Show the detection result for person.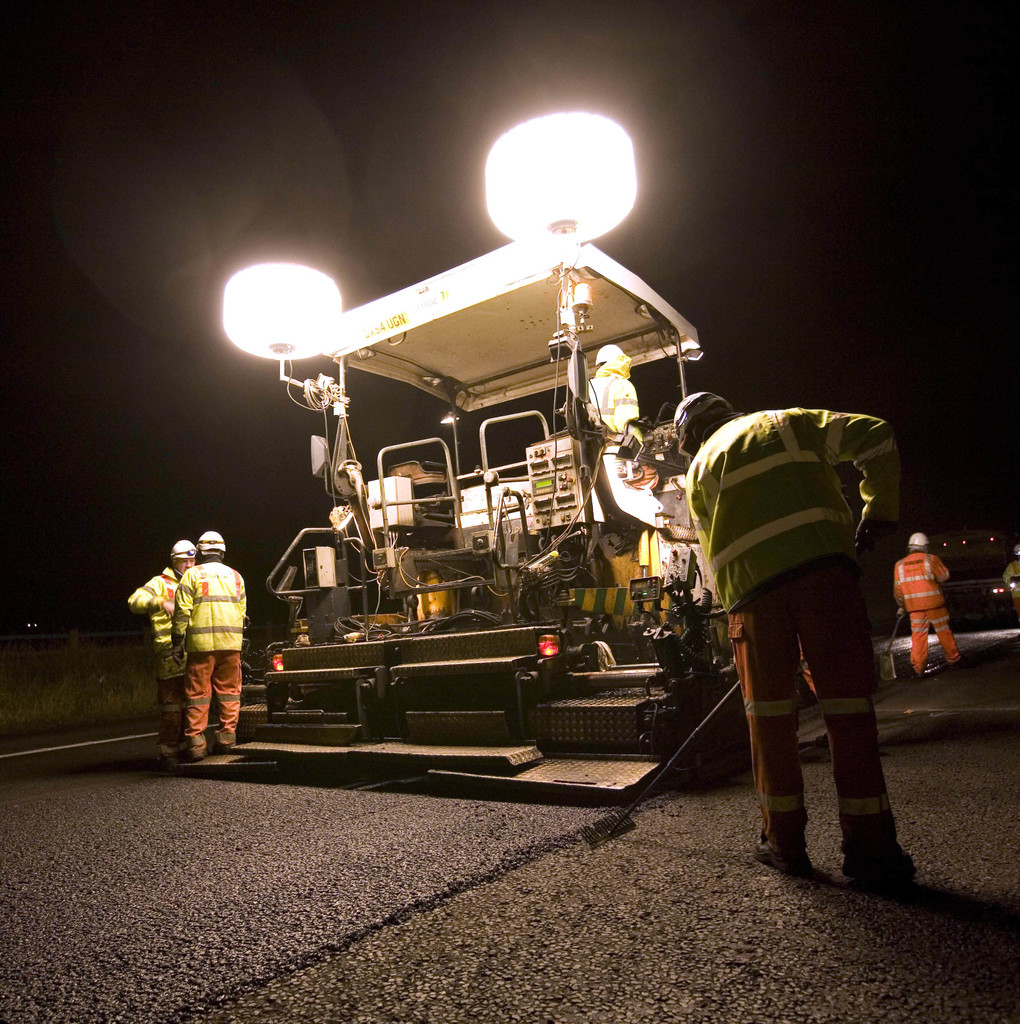
<bbox>130, 537, 200, 747</bbox>.
